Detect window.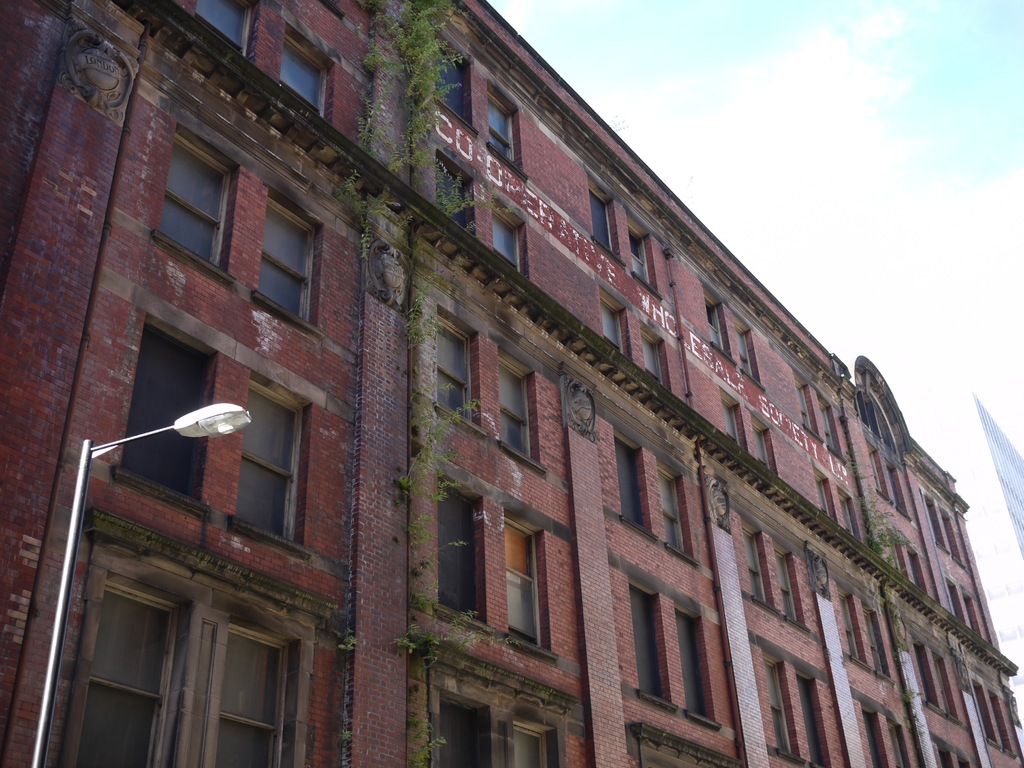
Detected at bbox=[752, 637, 831, 767].
